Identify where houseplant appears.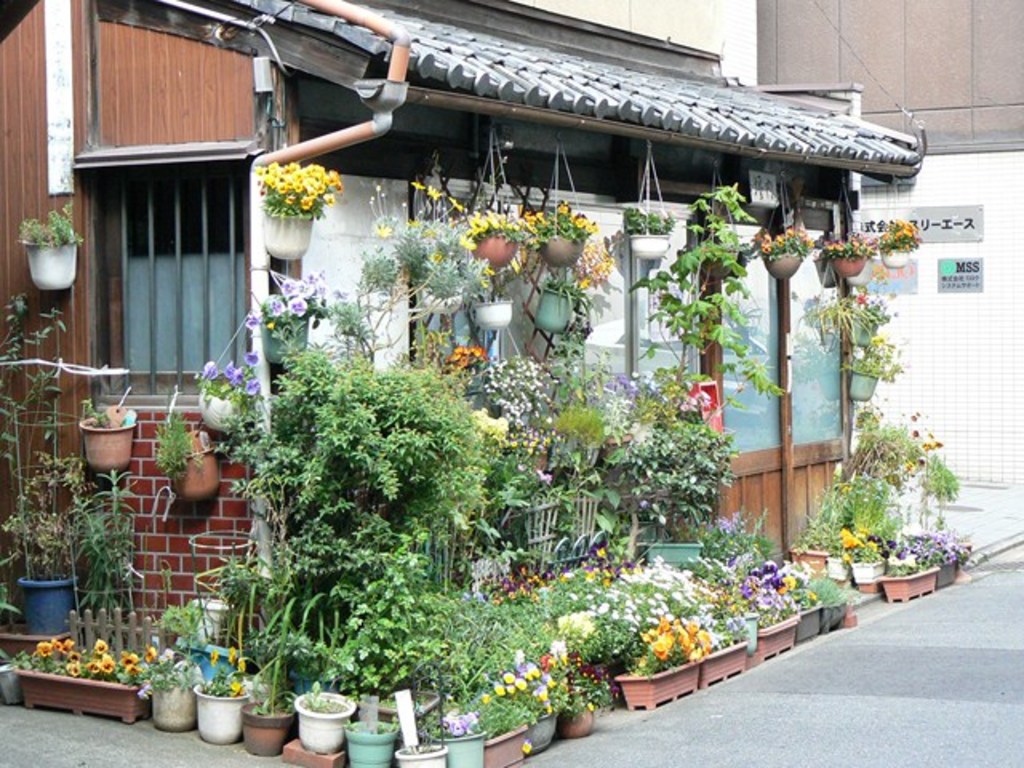
Appears at 150,416,213,499.
